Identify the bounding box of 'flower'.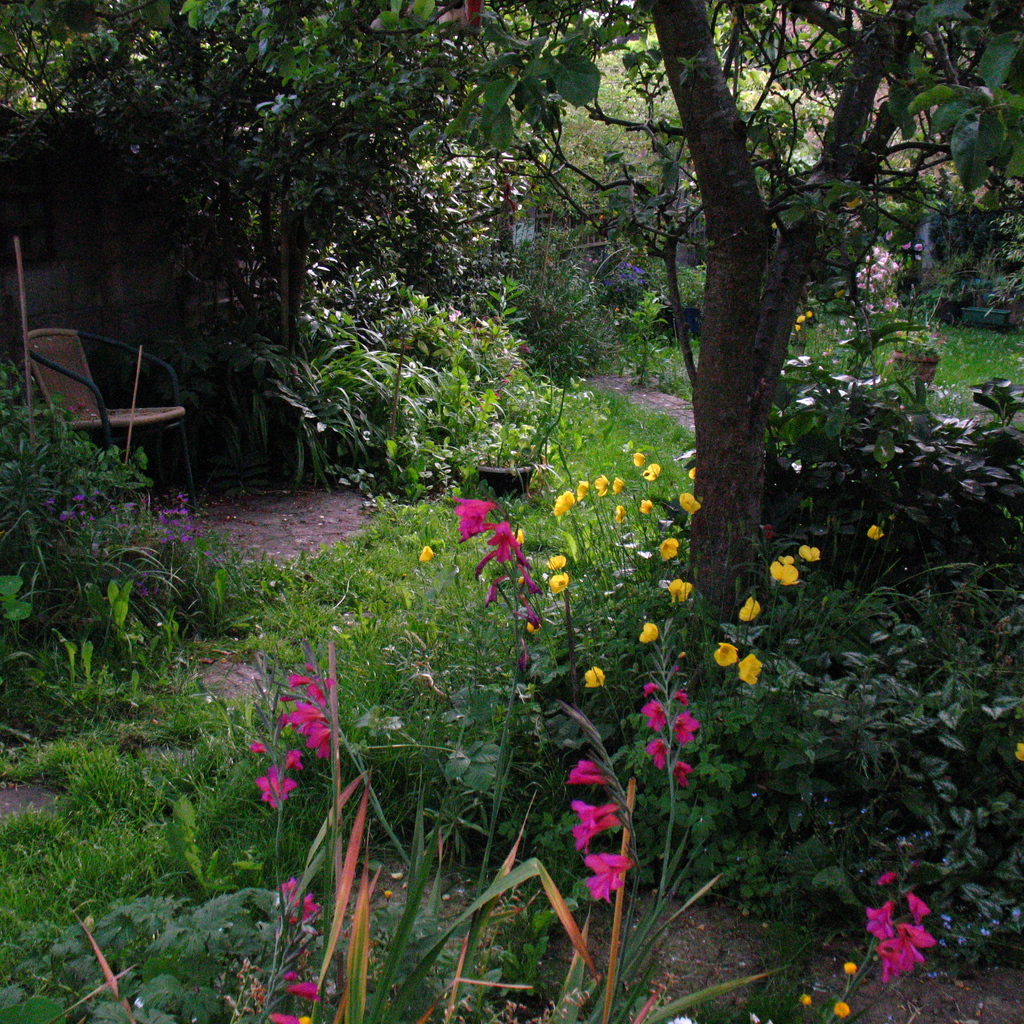
[left=586, top=847, right=628, bottom=906].
